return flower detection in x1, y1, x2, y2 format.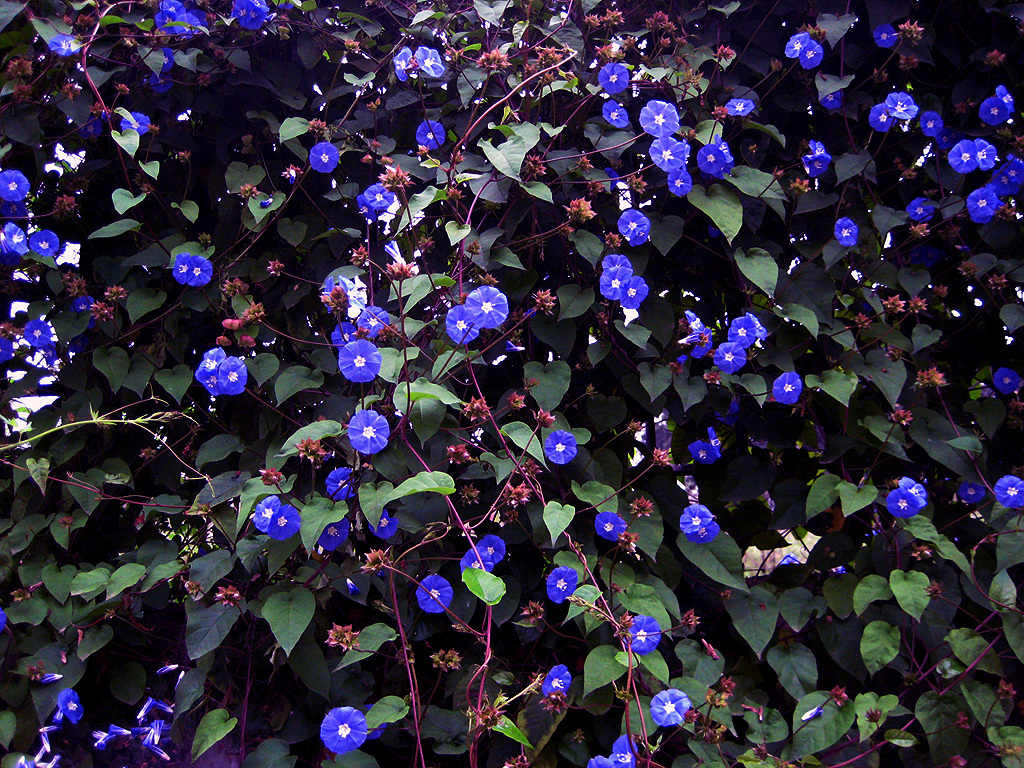
585, 181, 599, 197.
